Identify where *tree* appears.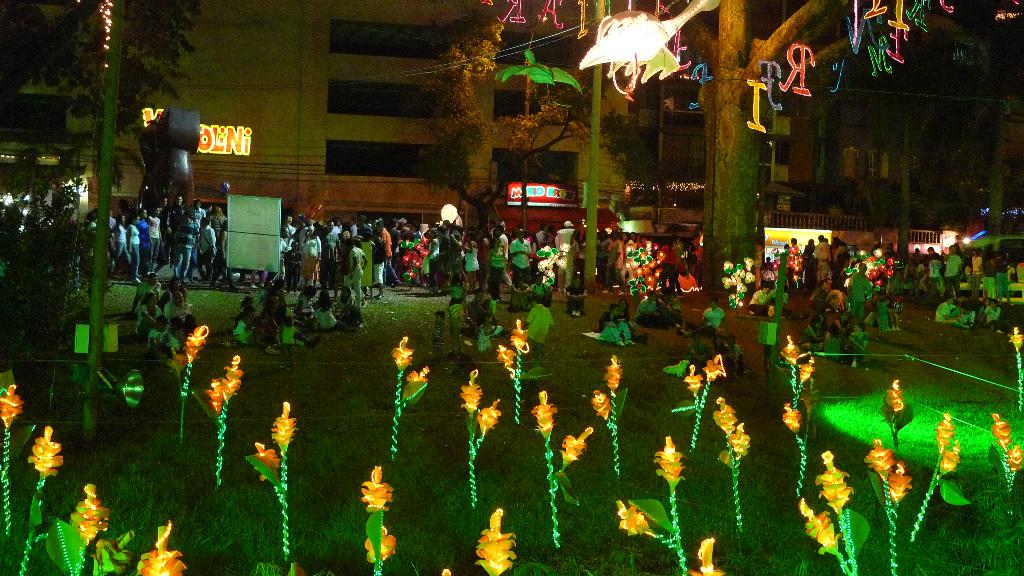
Appears at bbox=[2, 184, 121, 349].
